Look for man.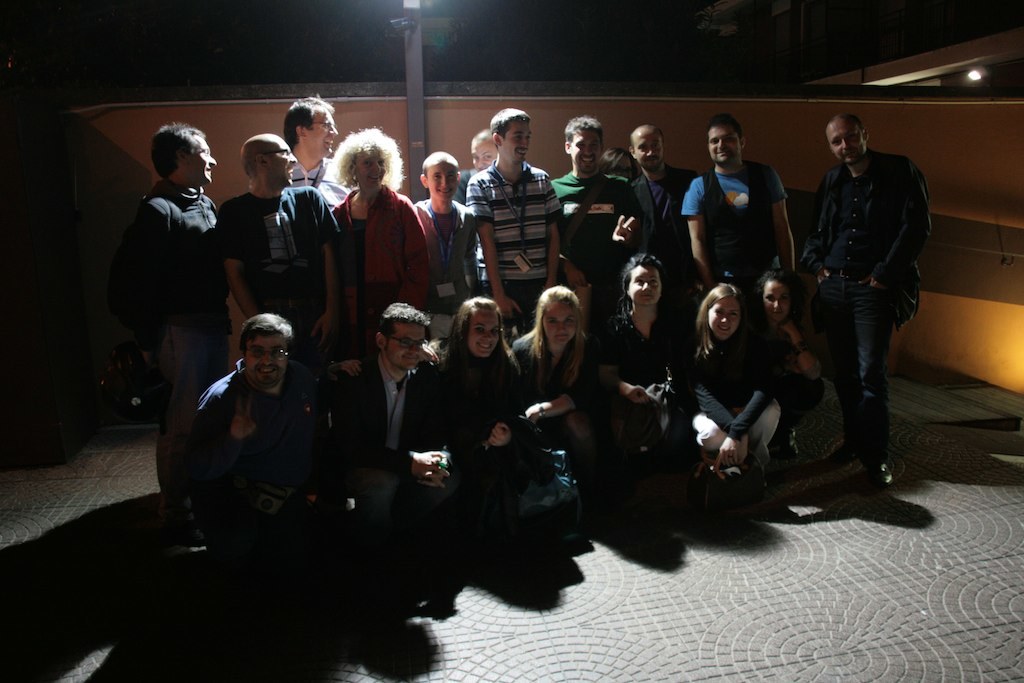
Found: left=543, top=112, right=647, bottom=348.
